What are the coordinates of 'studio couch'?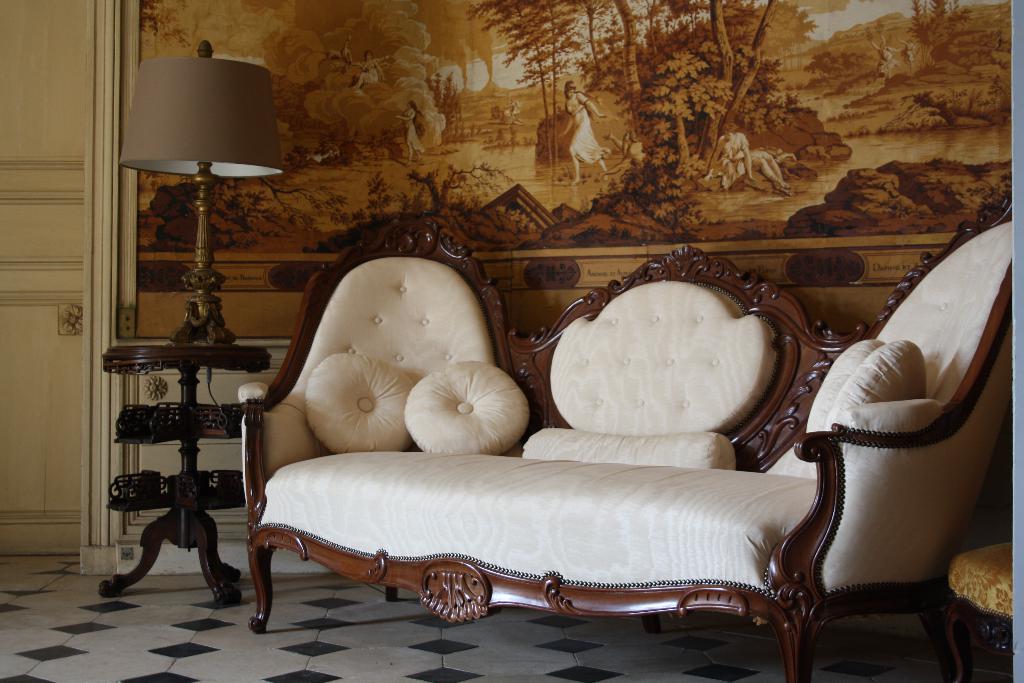
{"left": 239, "top": 190, "right": 1014, "bottom": 677}.
